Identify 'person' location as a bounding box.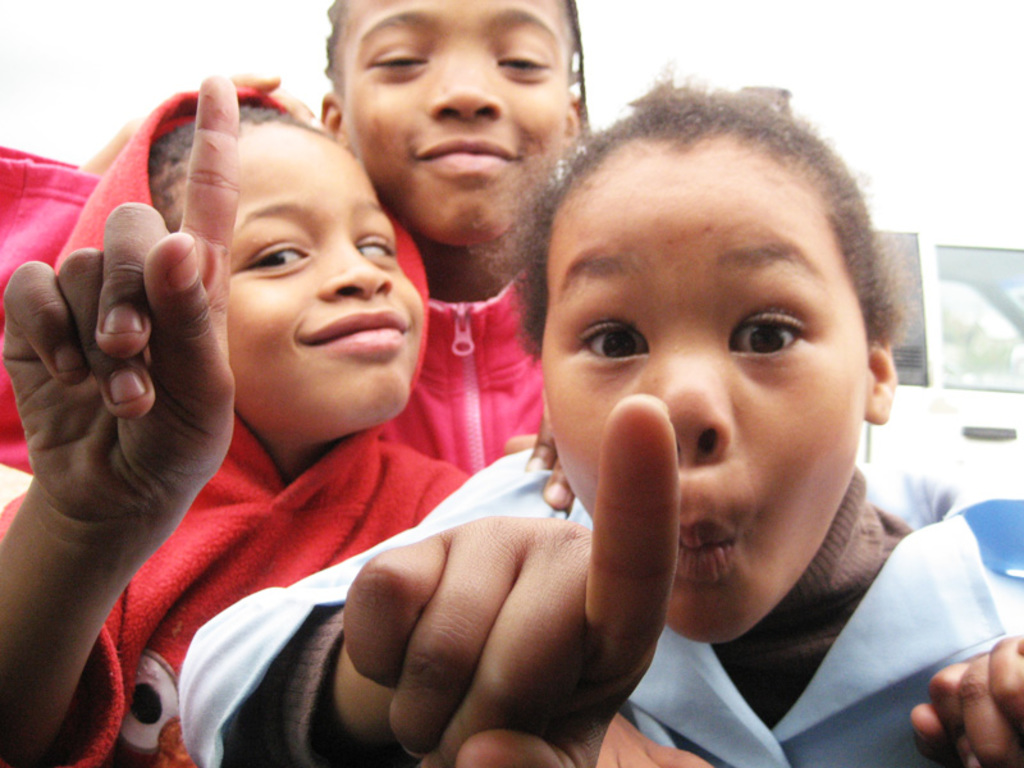
left=320, top=0, right=594, bottom=476.
